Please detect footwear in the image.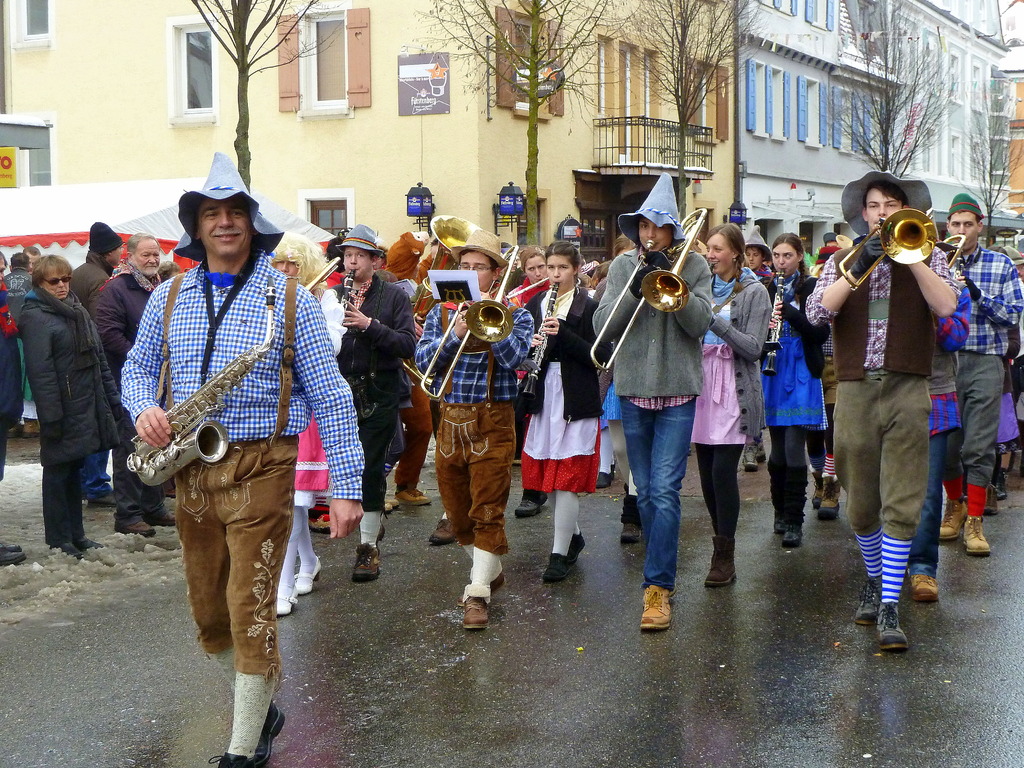
(x1=742, y1=454, x2=761, y2=474).
